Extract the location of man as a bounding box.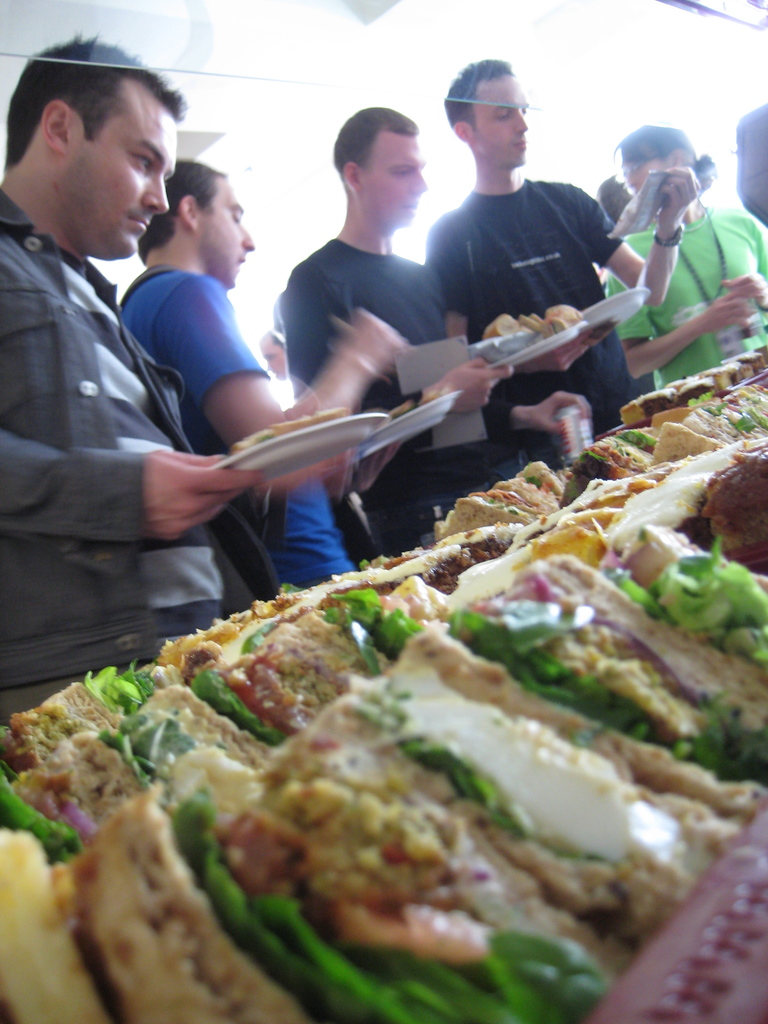
[425,41,704,474].
